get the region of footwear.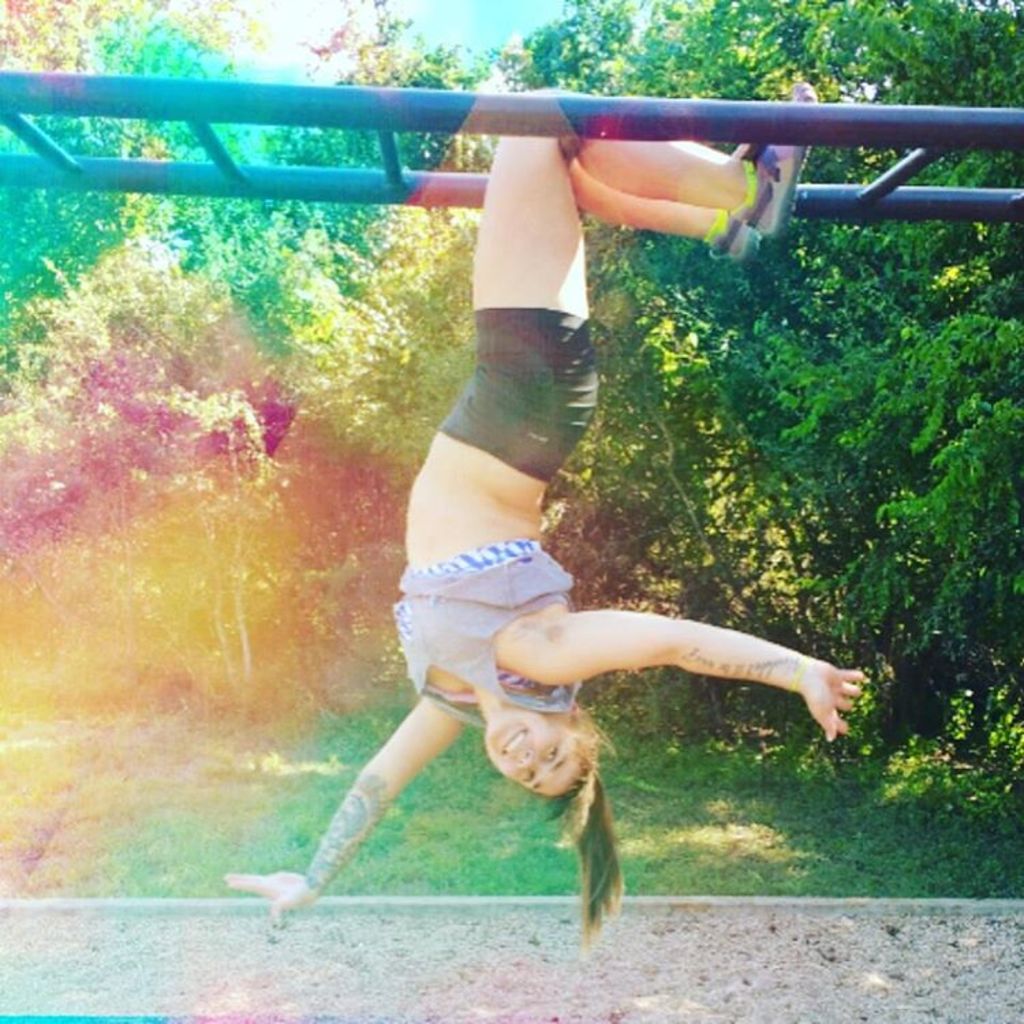
<region>713, 205, 758, 269</region>.
